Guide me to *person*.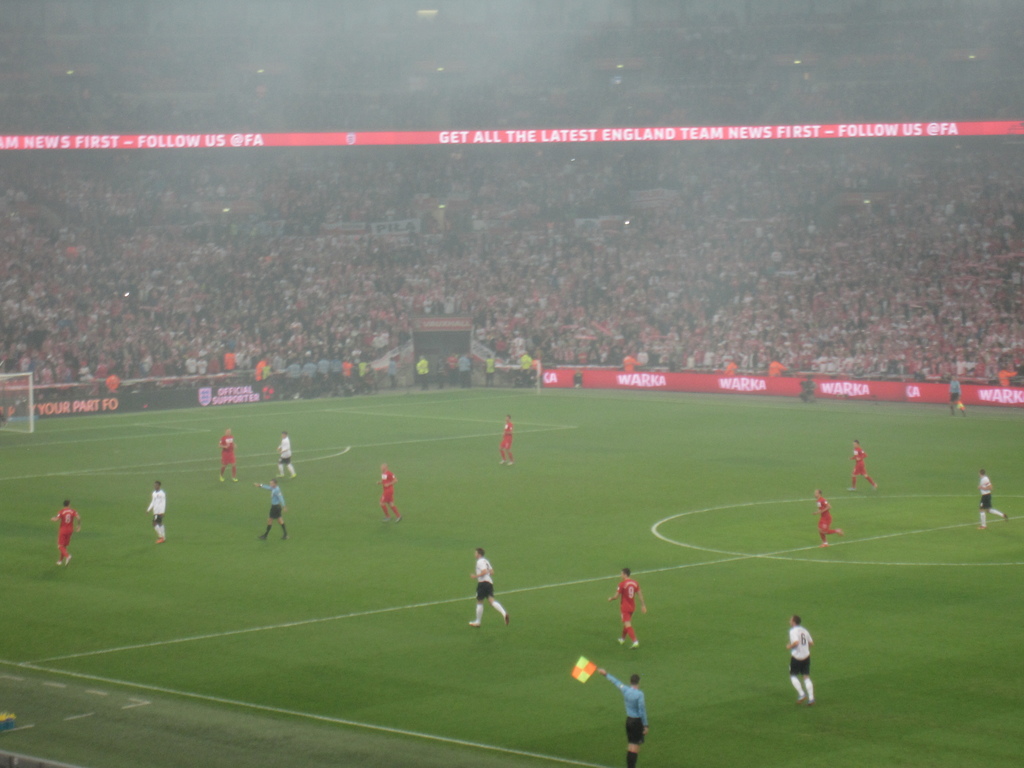
Guidance: region(278, 430, 296, 481).
